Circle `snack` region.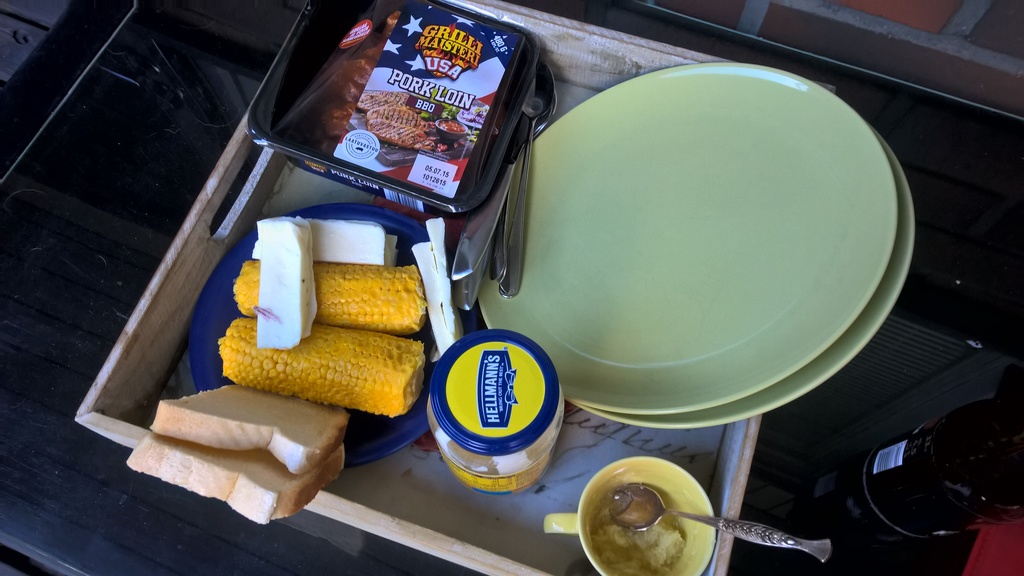
Region: 231, 260, 430, 339.
